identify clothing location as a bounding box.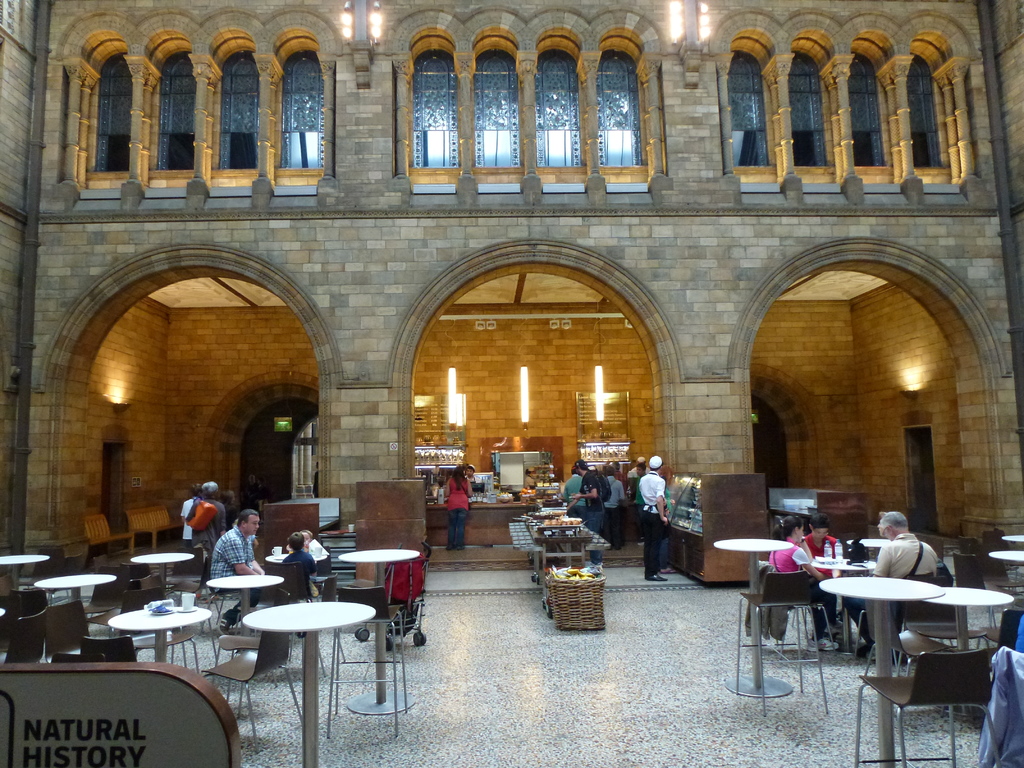
577:468:607:541.
